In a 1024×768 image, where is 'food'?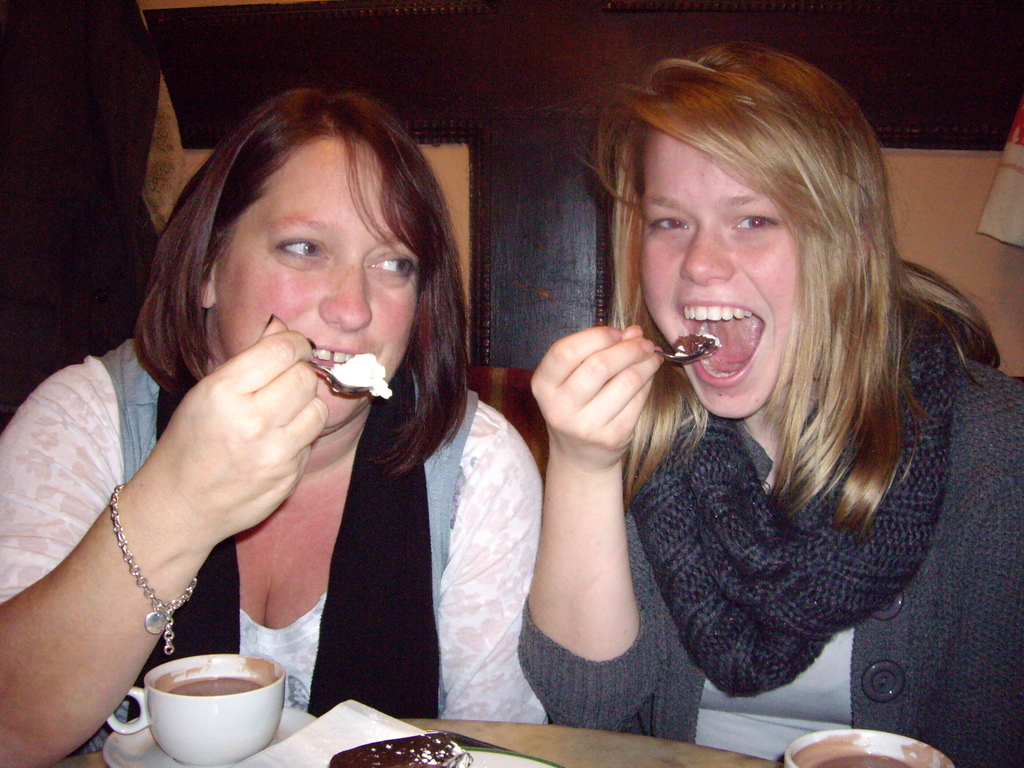
327/728/468/767.
